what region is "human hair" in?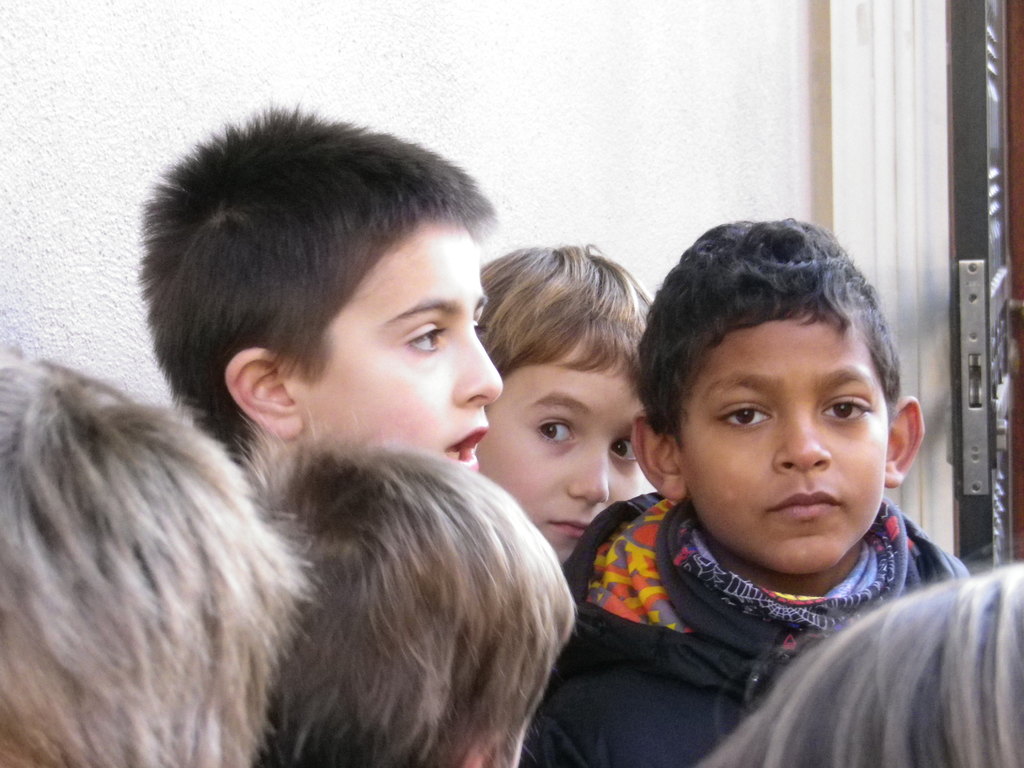
l=633, t=217, r=900, b=426.
